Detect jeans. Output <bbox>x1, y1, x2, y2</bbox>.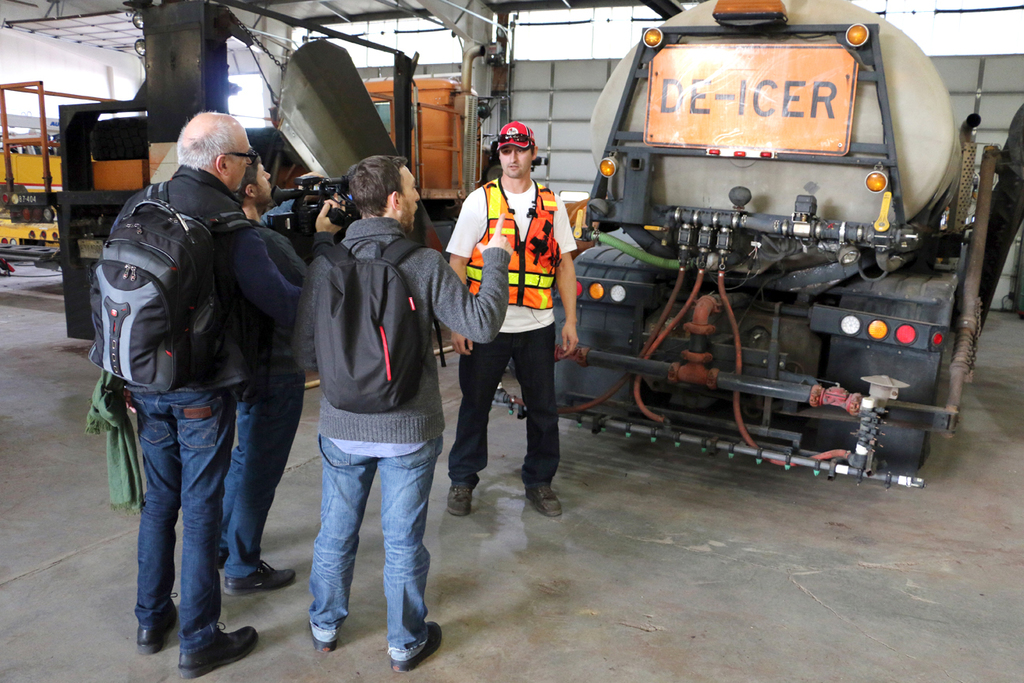
<bbox>461, 325, 559, 484</bbox>.
